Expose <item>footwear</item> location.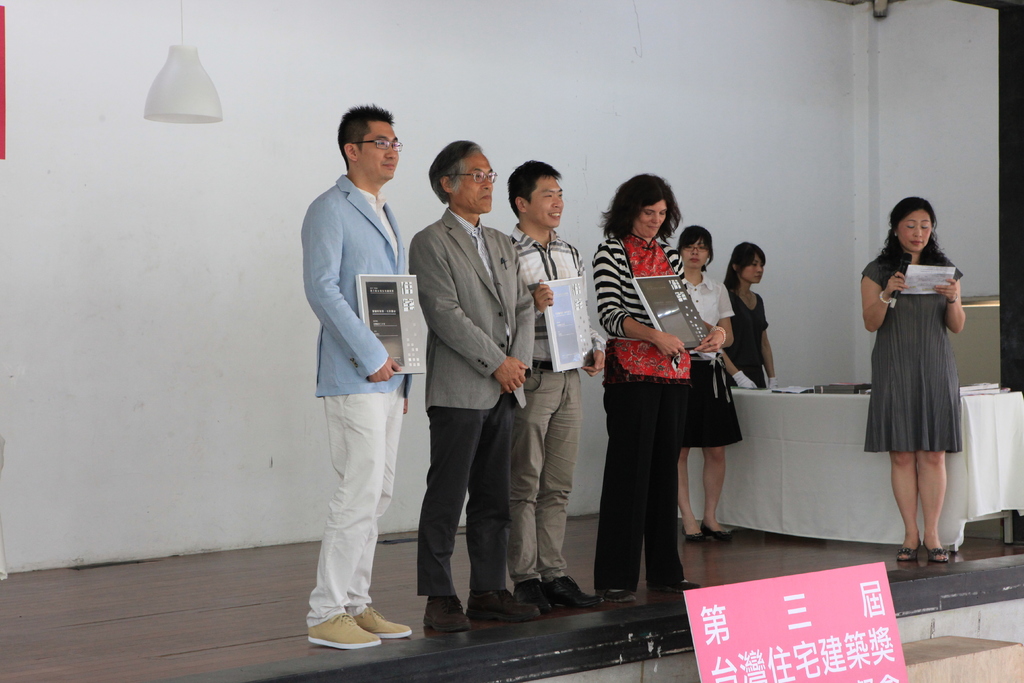
Exposed at detection(306, 612, 381, 646).
